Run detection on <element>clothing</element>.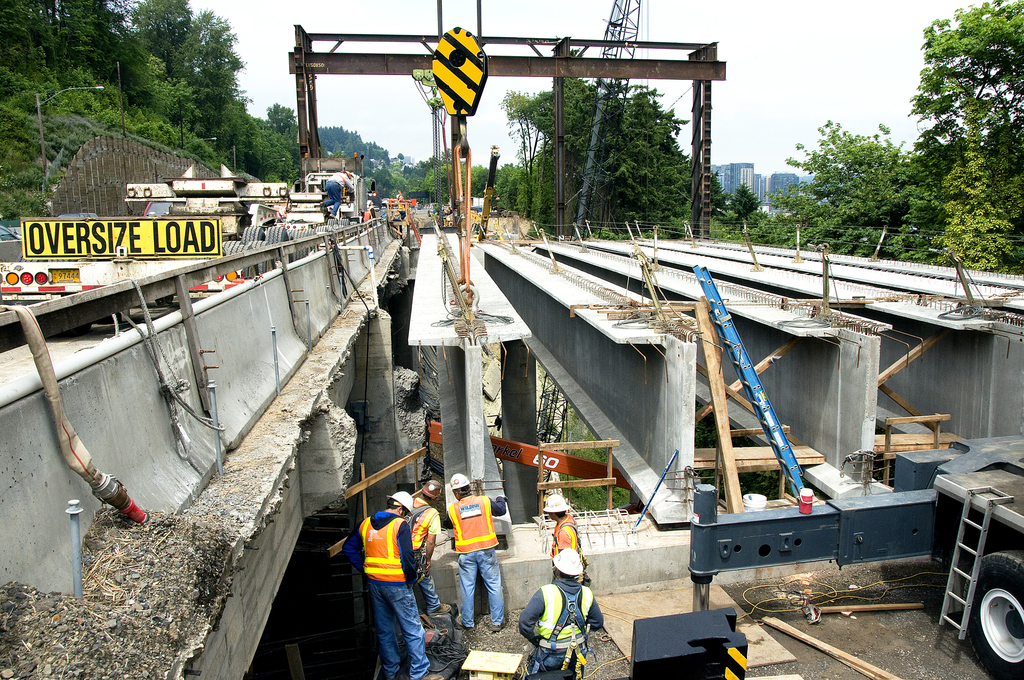
Result: bbox(351, 499, 428, 659).
